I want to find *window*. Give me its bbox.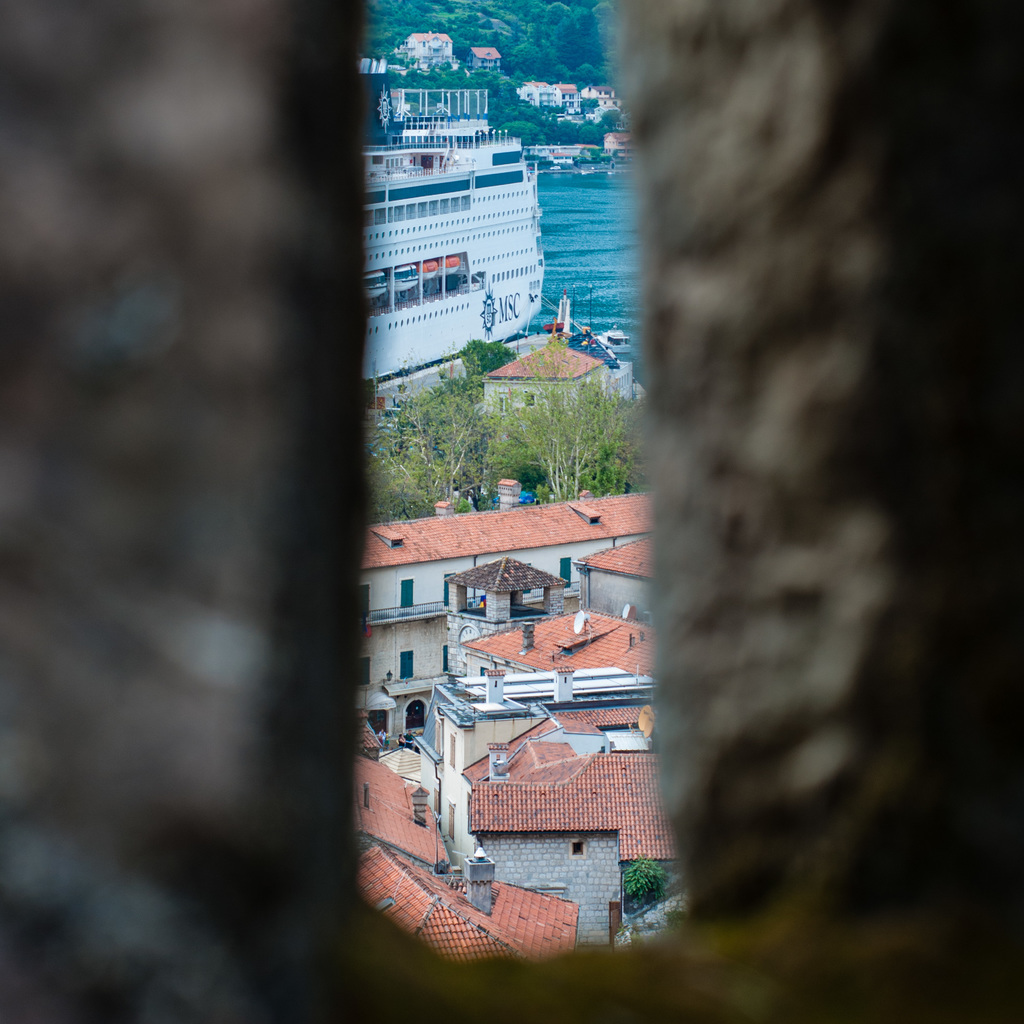
[left=401, top=650, right=413, bottom=680].
